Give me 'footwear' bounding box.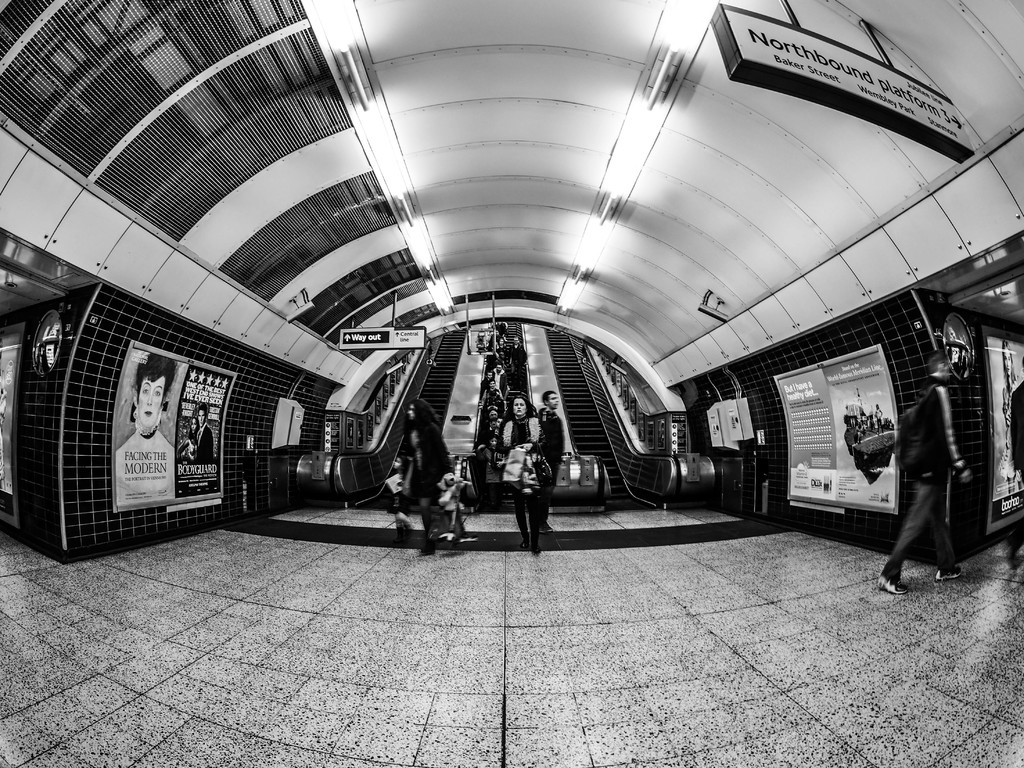
l=935, t=564, r=963, b=583.
